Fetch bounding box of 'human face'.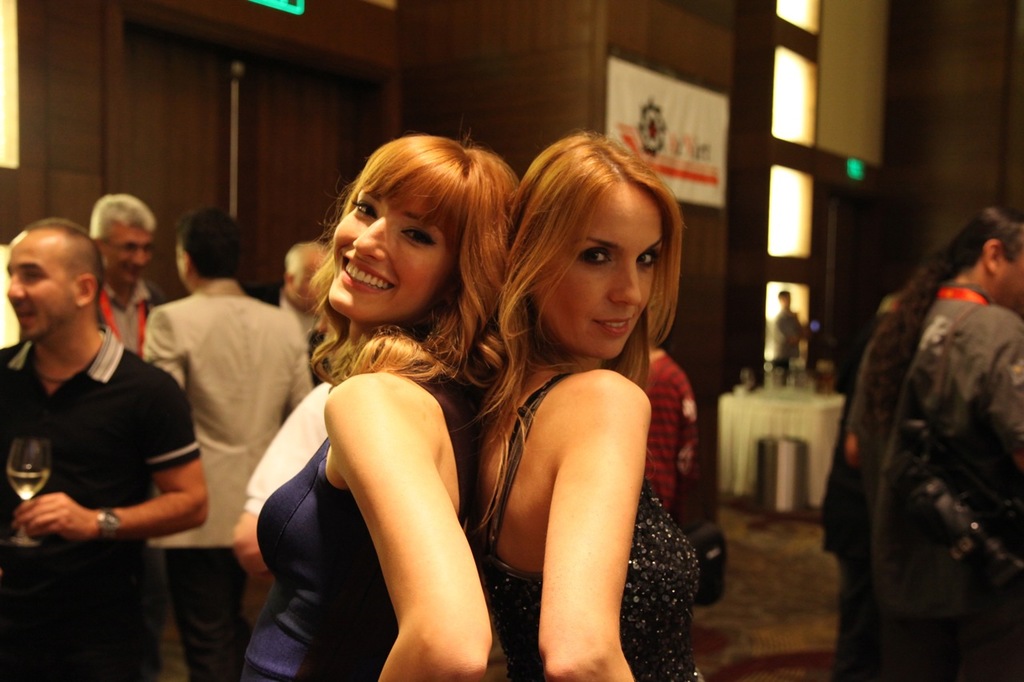
Bbox: [99, 224, 158, 281].
